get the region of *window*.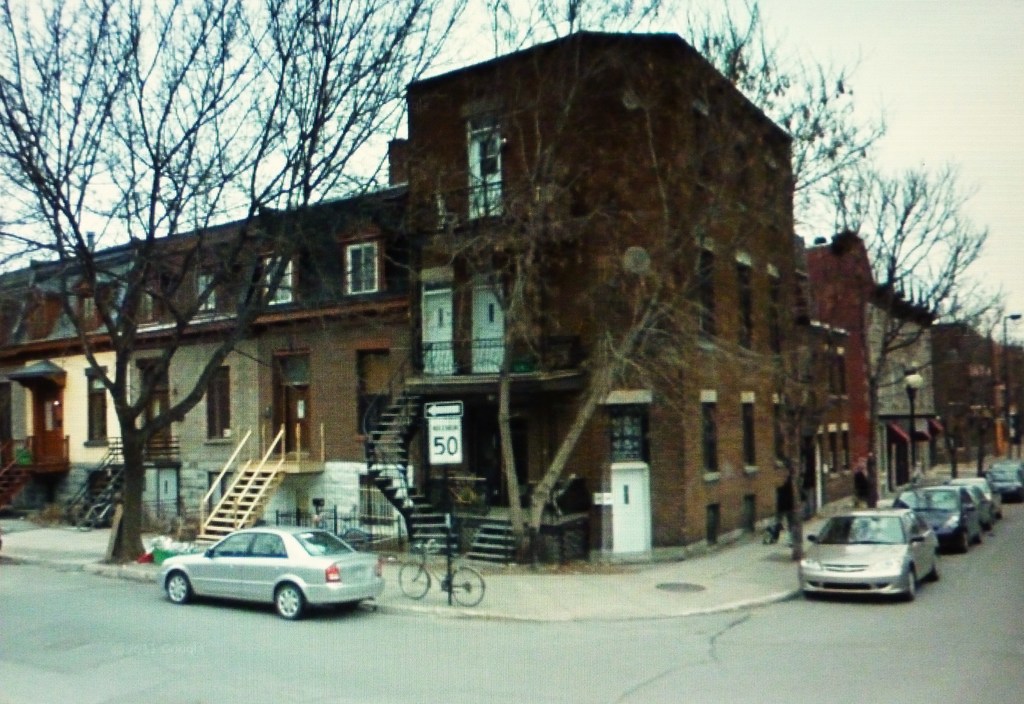
731 136 752 208.
